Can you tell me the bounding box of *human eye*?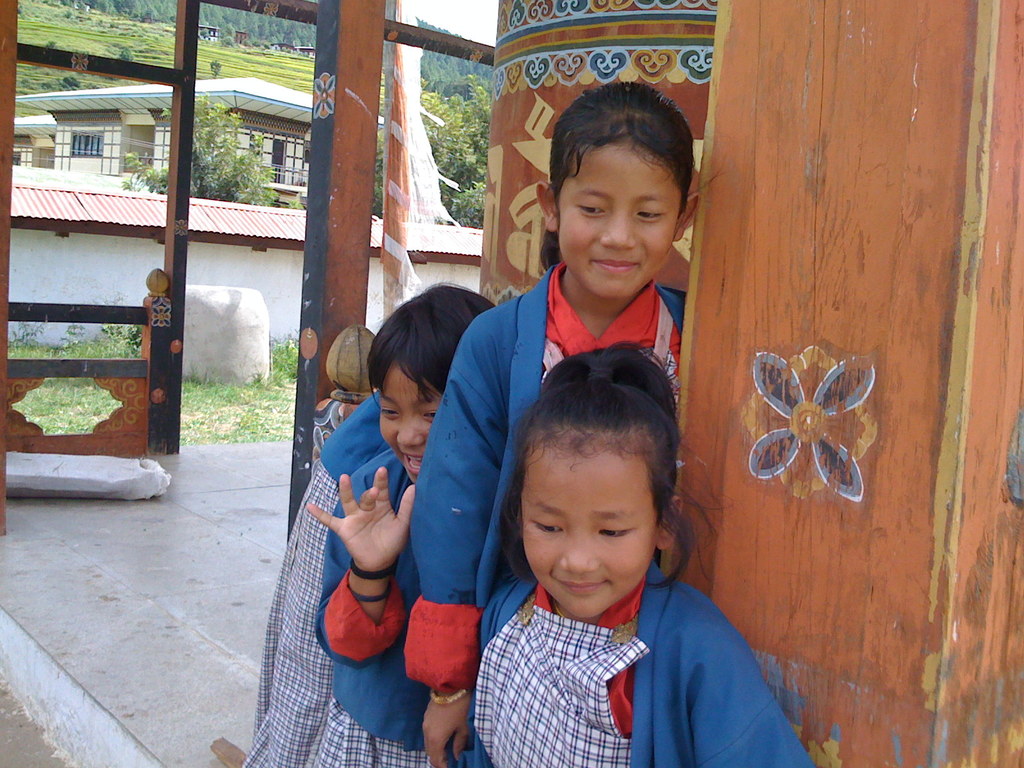
x1=525 y1=516 x2=567 y2=537.
